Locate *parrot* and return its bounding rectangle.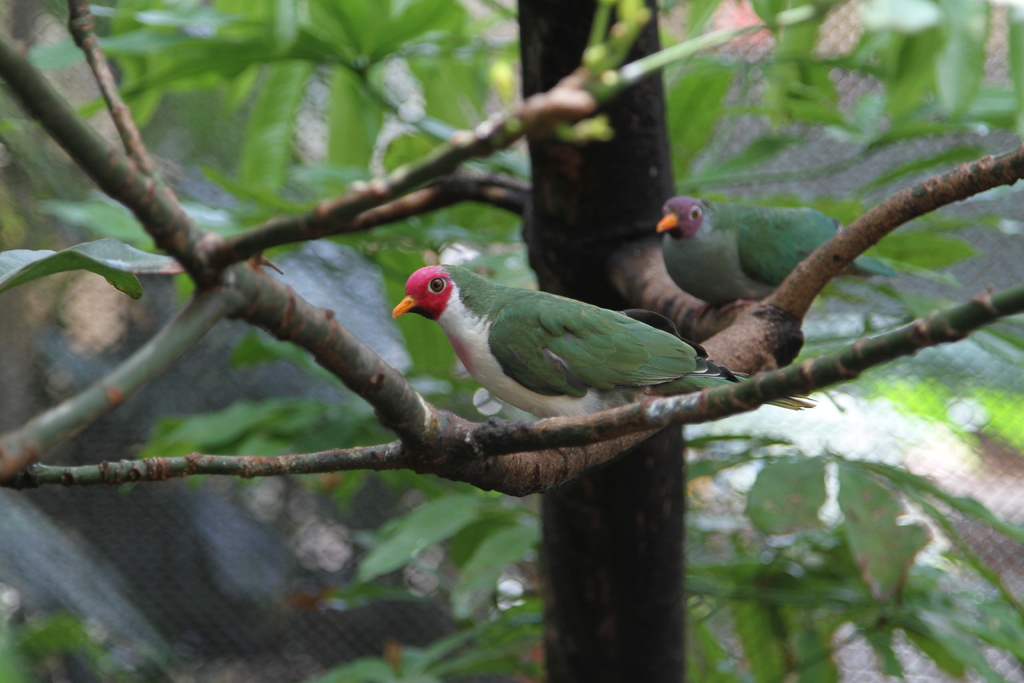
(655,192,954,318).
